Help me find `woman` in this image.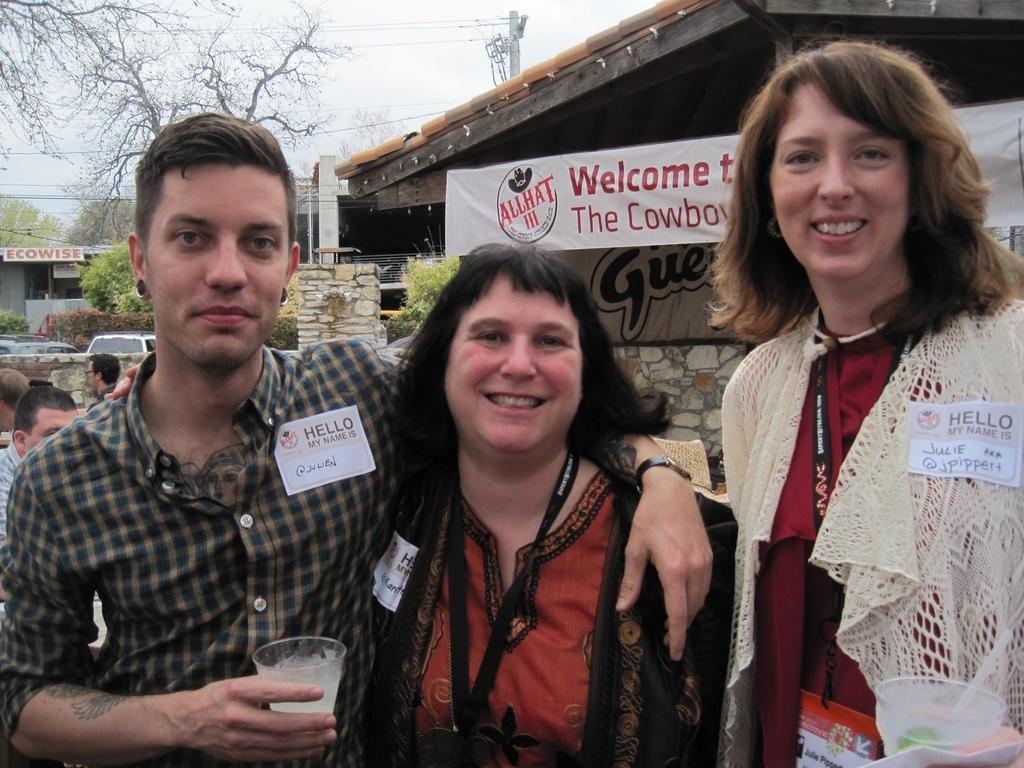
Found it: x1=387 y1=233 x2=740 y2=767.
